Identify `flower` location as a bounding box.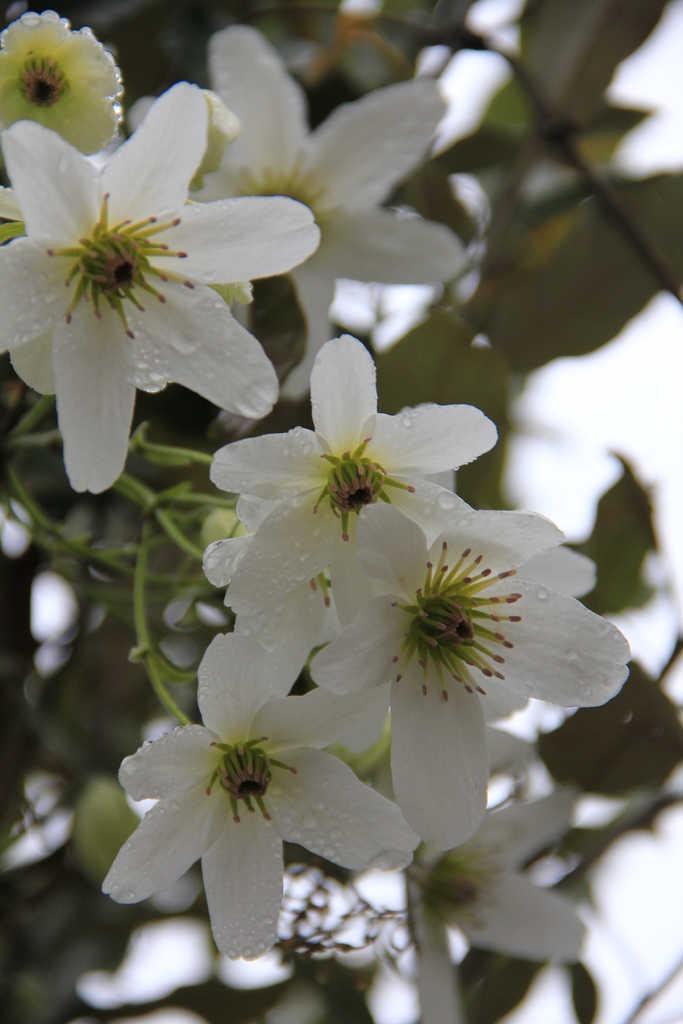
(left=135, top=22, right=454, bottom=384).
